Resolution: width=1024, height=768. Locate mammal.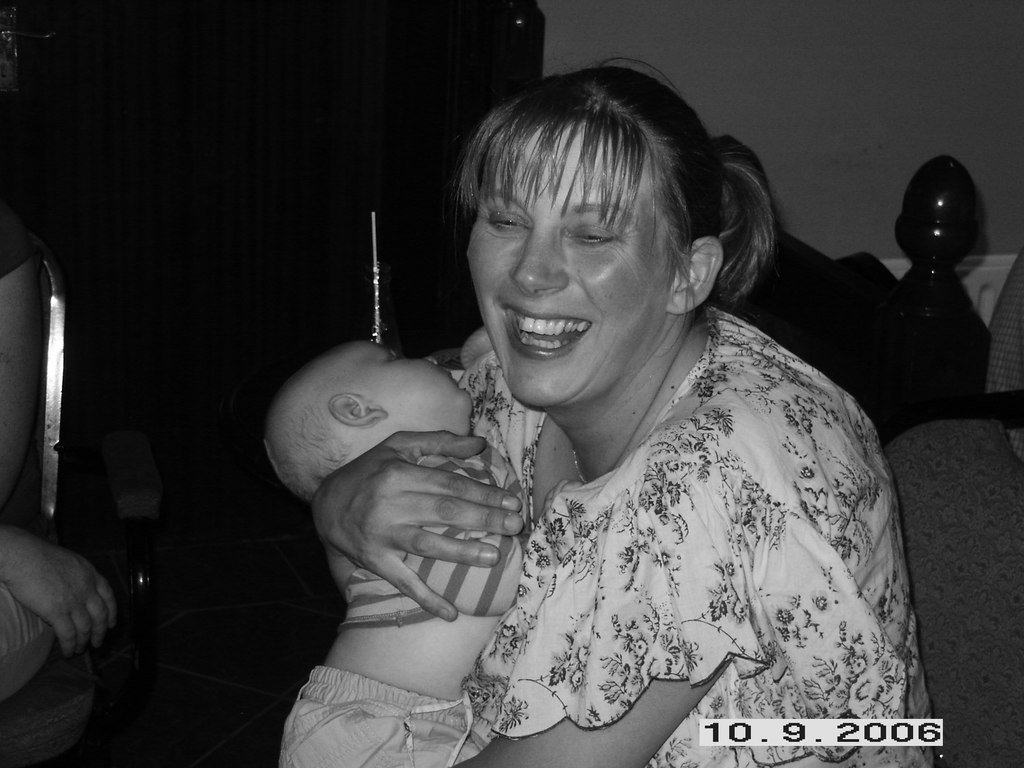
region(287, 93, 956, 742).
